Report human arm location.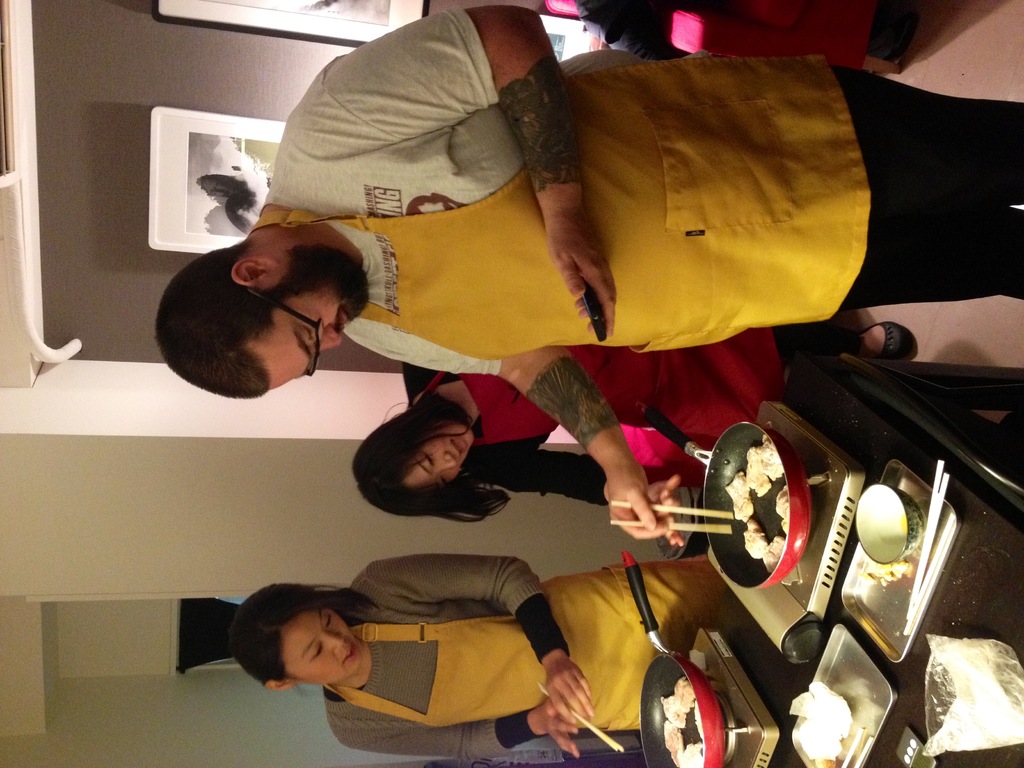
Report: [345, 693, 578, 756].
